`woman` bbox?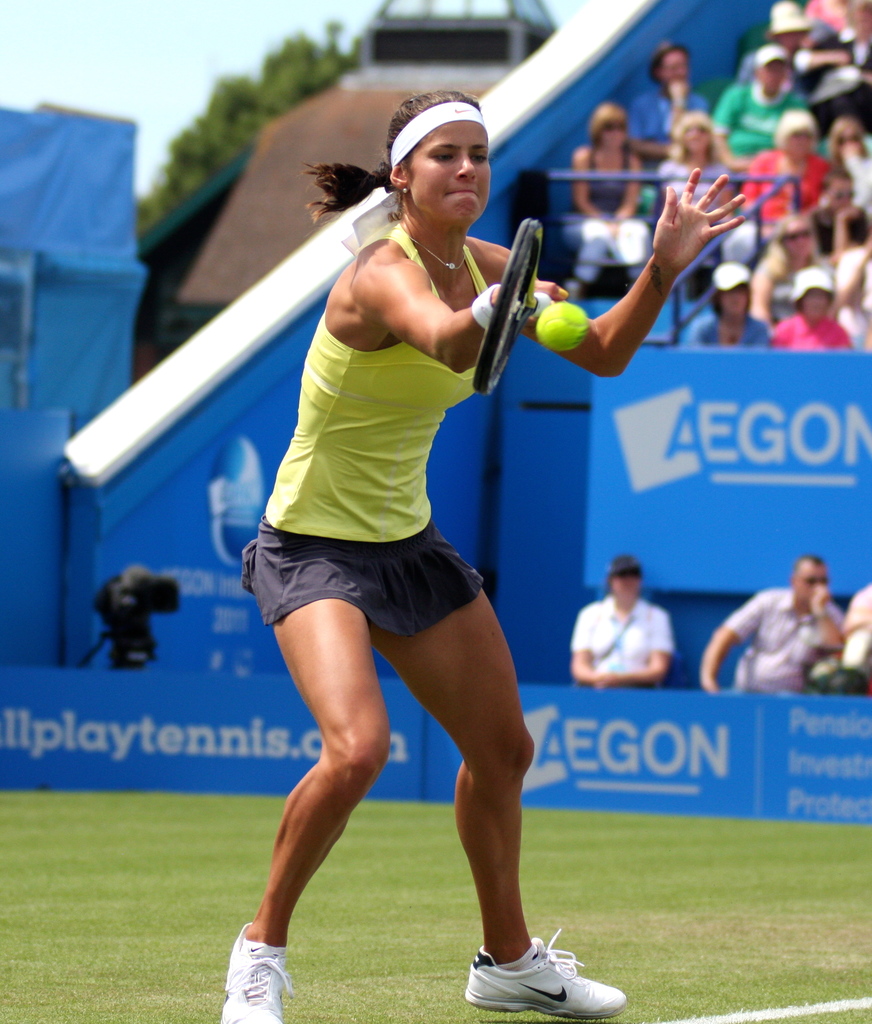
[723,108,832,268]
